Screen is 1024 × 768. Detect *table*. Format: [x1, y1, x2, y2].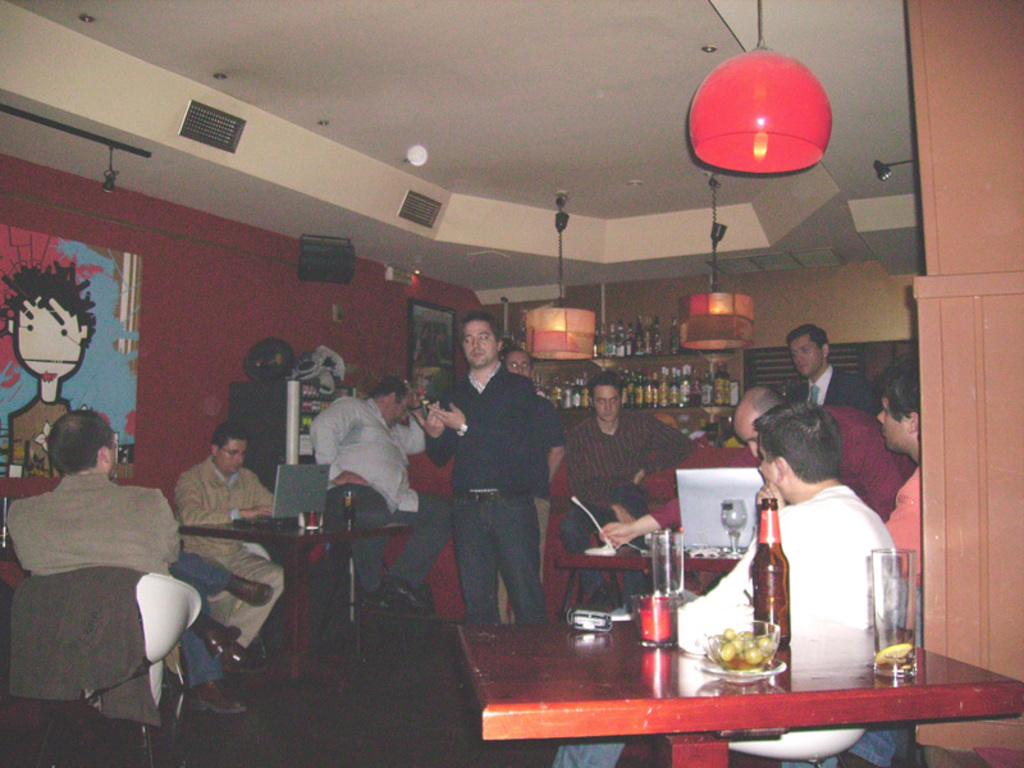
[182, 515, 415, 695].
